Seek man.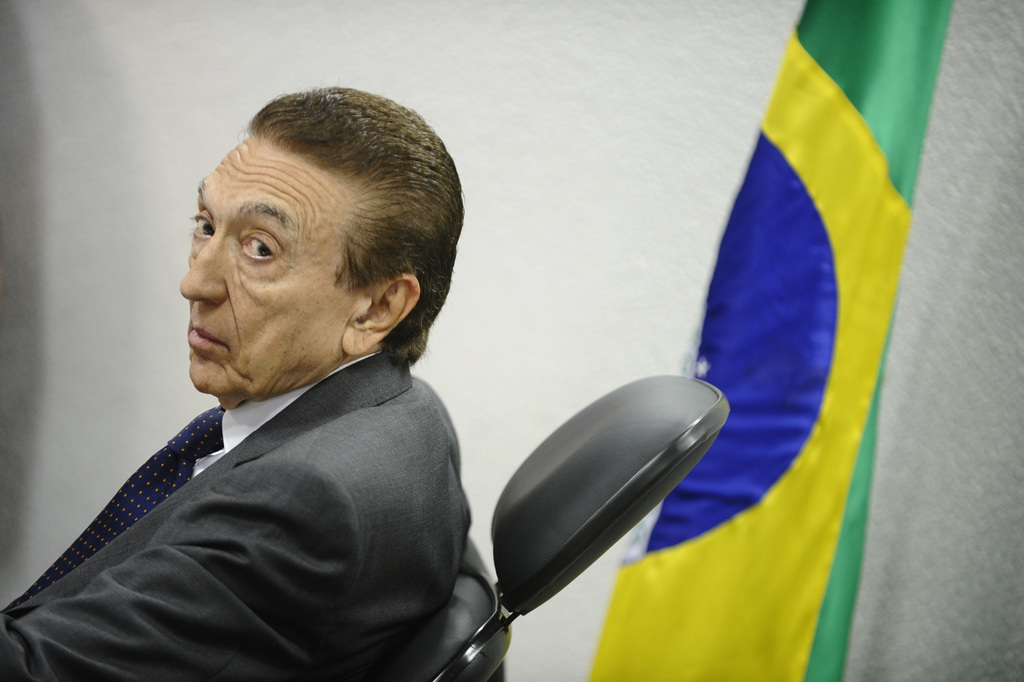
crop(6, 115, 540, 676).
